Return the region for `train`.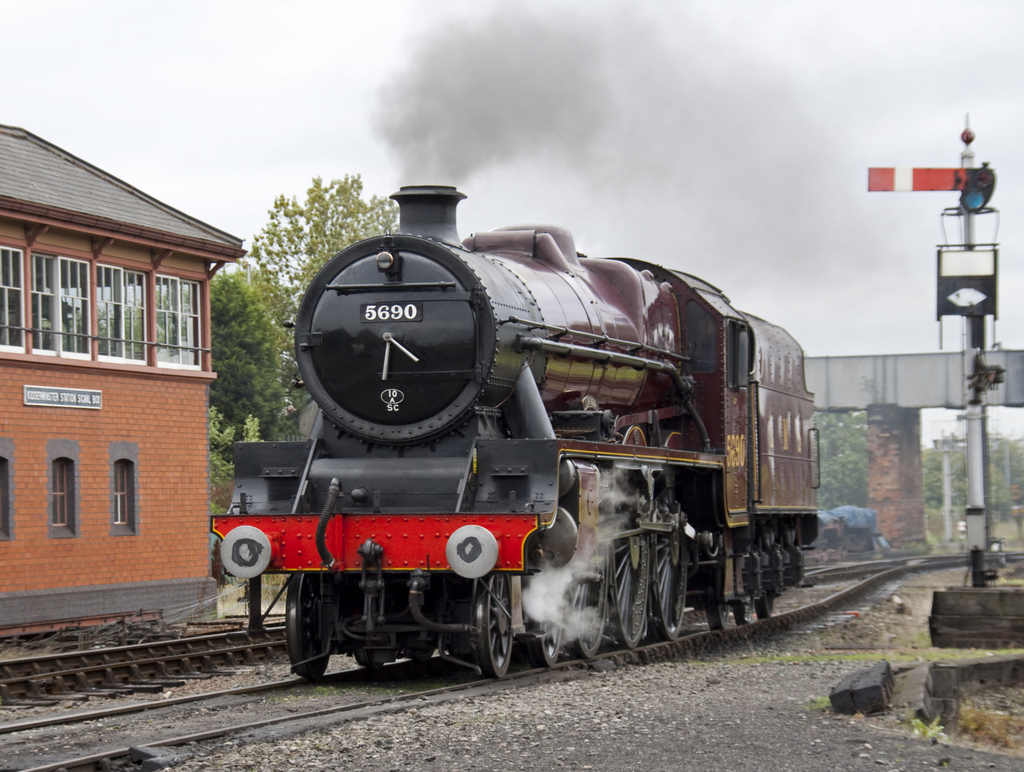
locate(212, 181, 820, 680).
